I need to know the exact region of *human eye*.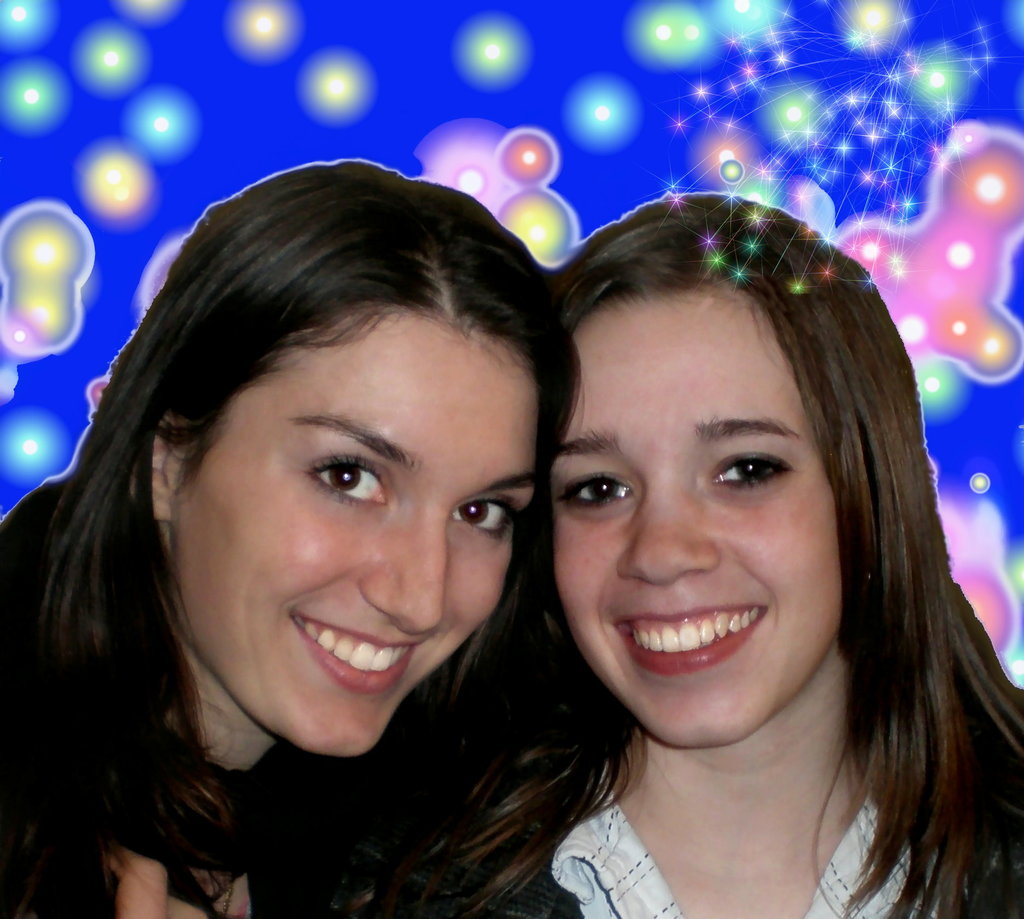
Region: detection(556, 468, 635, 513).
